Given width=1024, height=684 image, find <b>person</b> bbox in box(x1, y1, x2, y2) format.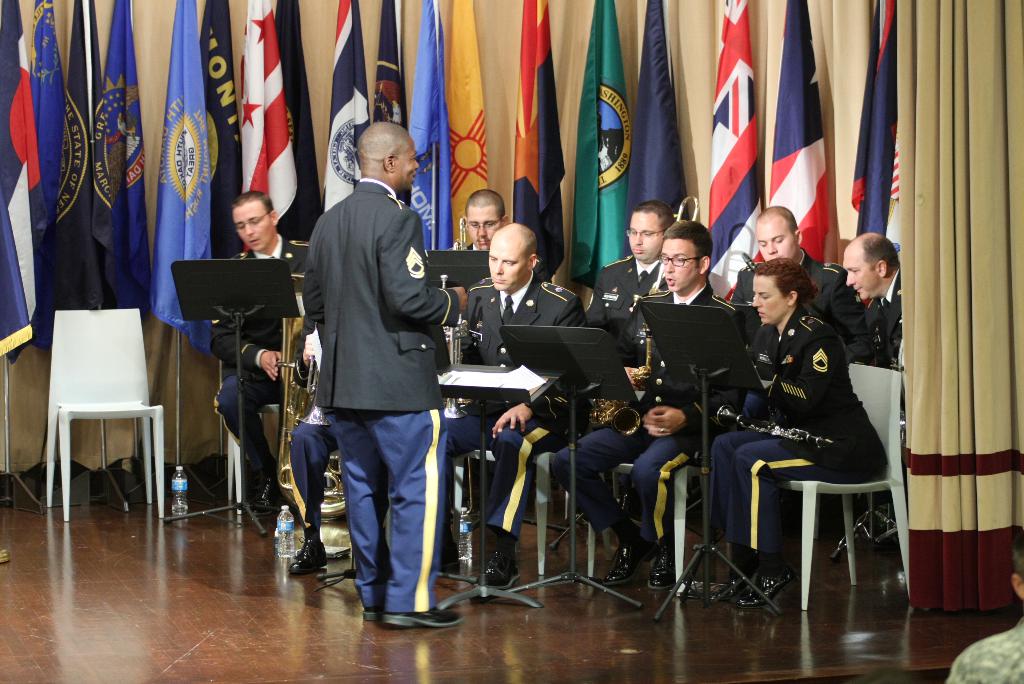
box(207, 186, 309, 510).
